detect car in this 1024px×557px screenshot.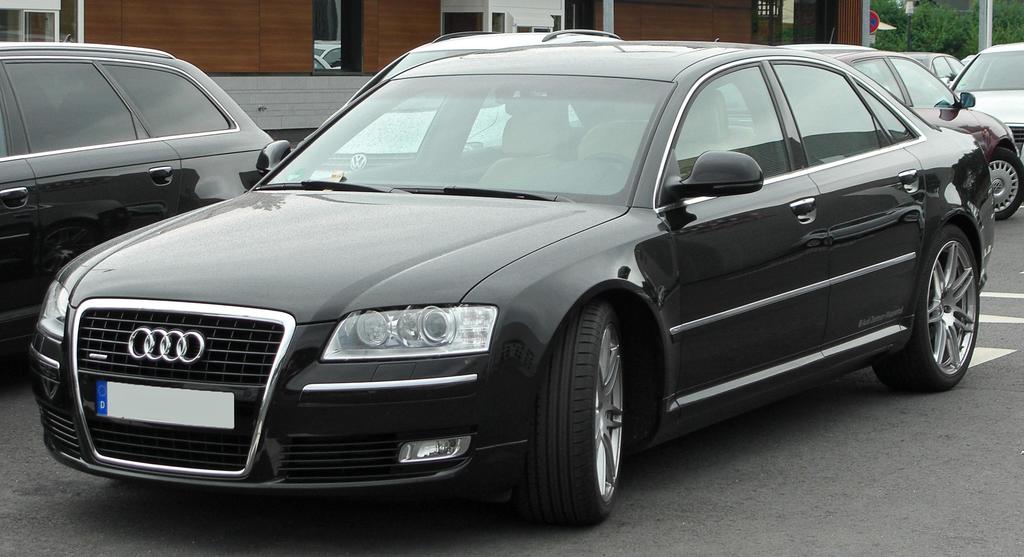
Detection: <bbox>1, 35, 303, 385</bbox>.
